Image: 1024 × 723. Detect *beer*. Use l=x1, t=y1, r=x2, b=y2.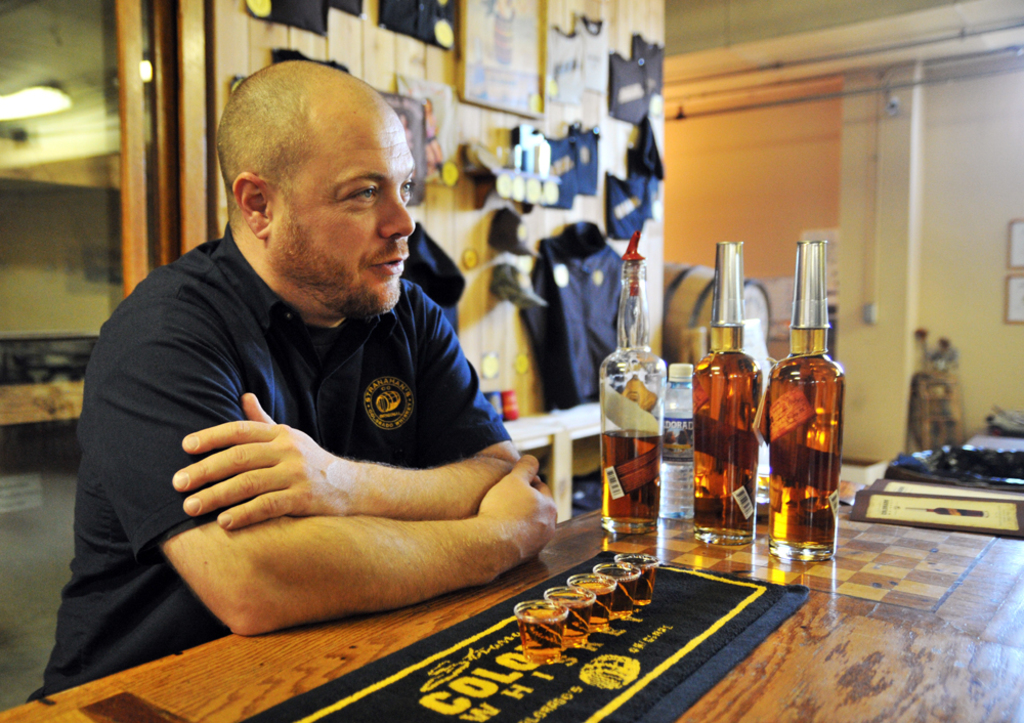
l=765, t=233, r=845, b=587.
